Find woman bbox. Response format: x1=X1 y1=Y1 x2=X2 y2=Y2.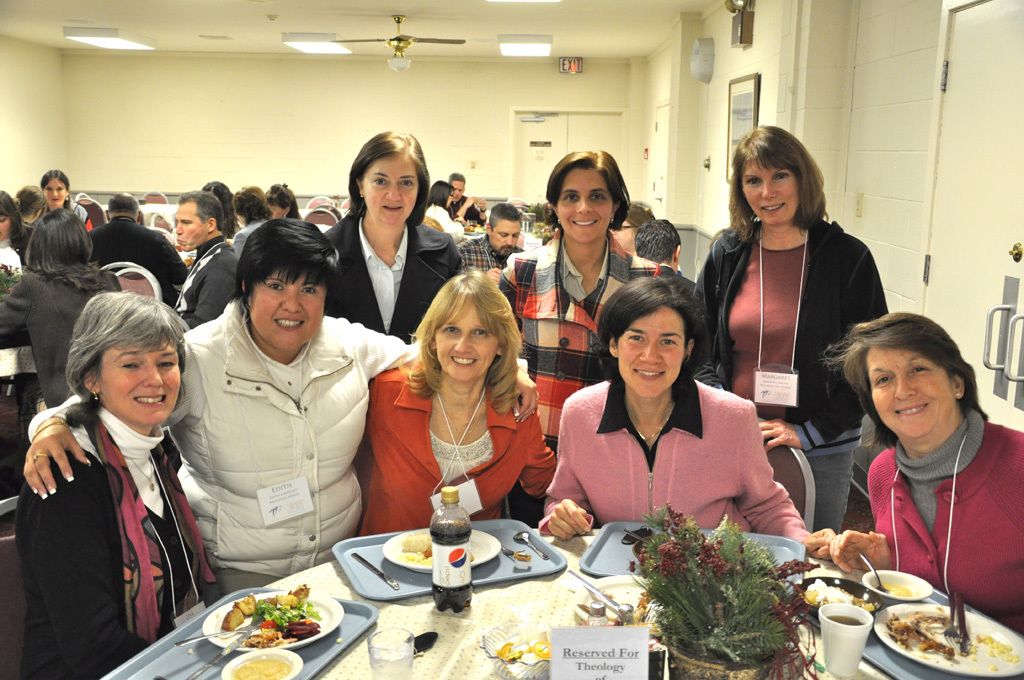
x1=259 y1=178 x2=297 y2=223.
